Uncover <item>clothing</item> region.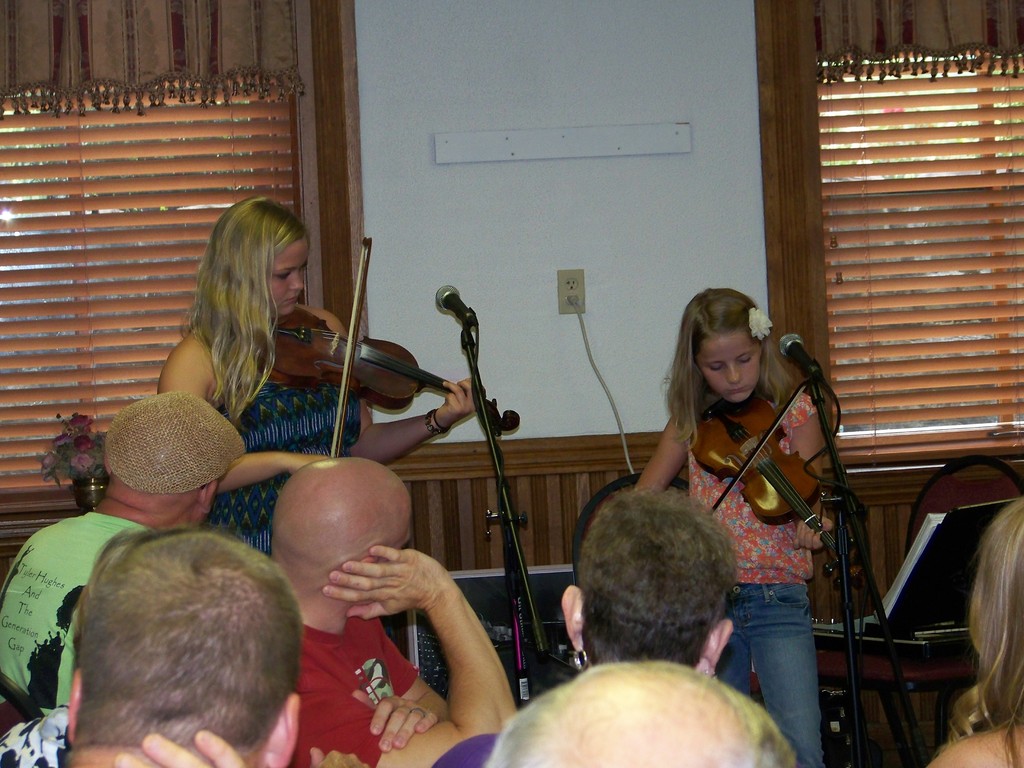
Uncovered: l=0, t=514, r=145, b=716.
